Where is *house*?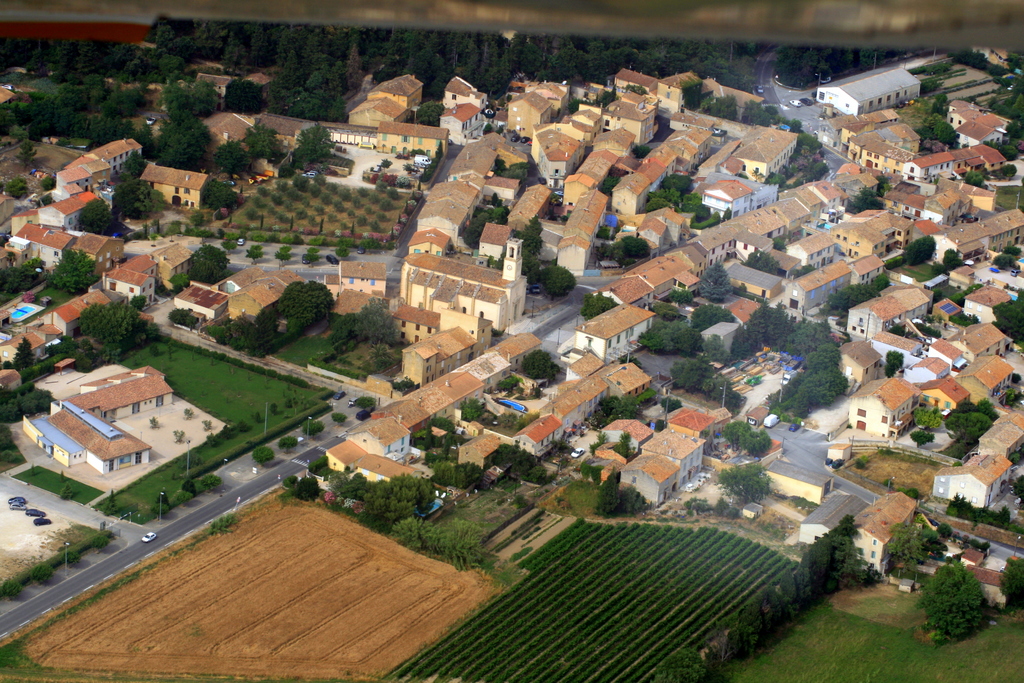
rect(212, 261, 264, 292).
